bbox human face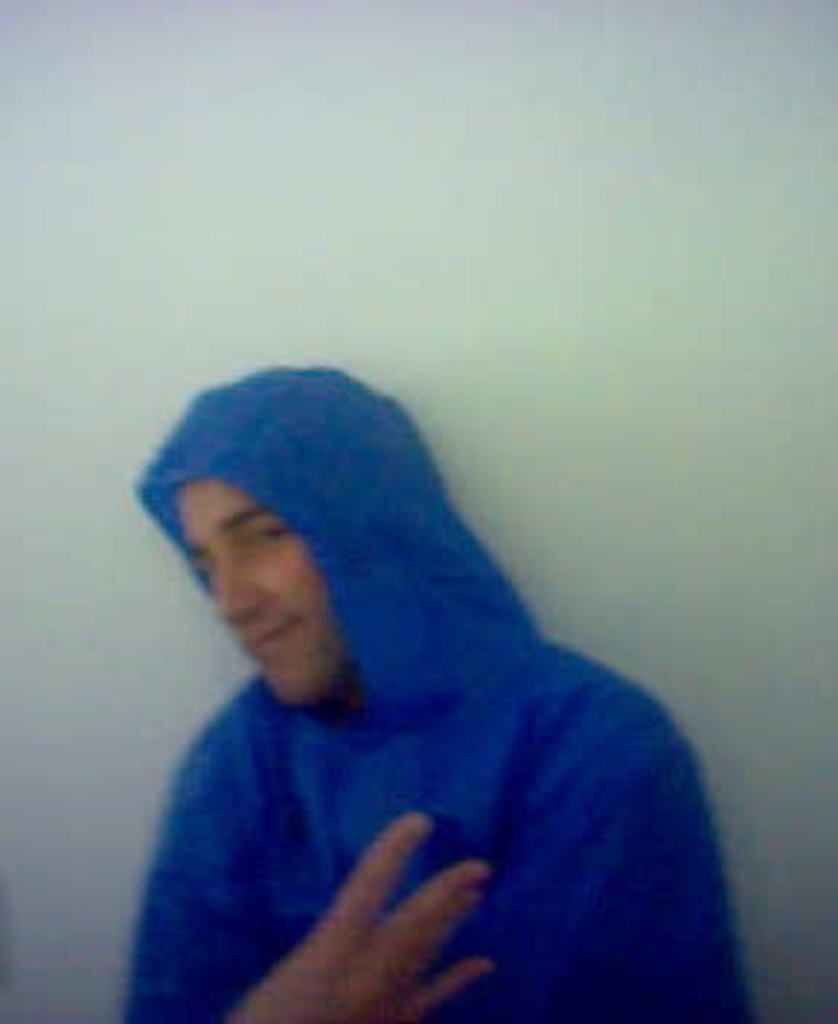
175:460:340:713
